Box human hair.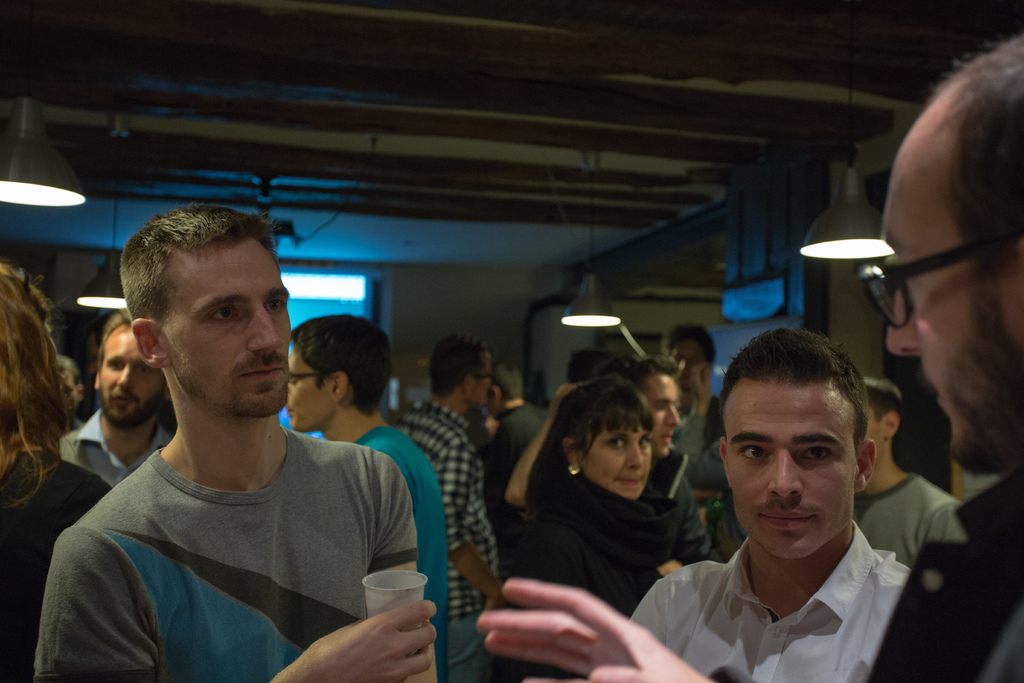
box=[94, 304, 140, 371].
